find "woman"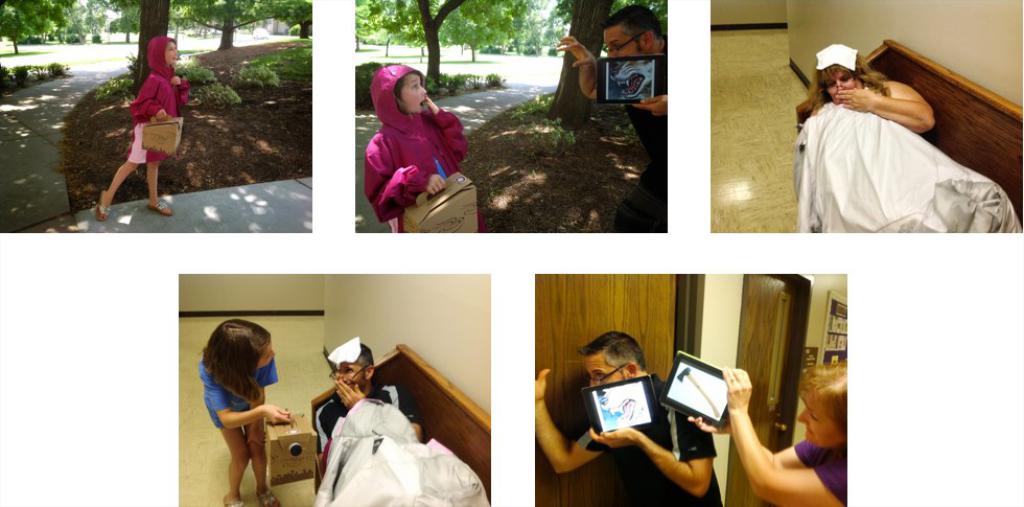
bbox=(805, 43, 937, 136)
